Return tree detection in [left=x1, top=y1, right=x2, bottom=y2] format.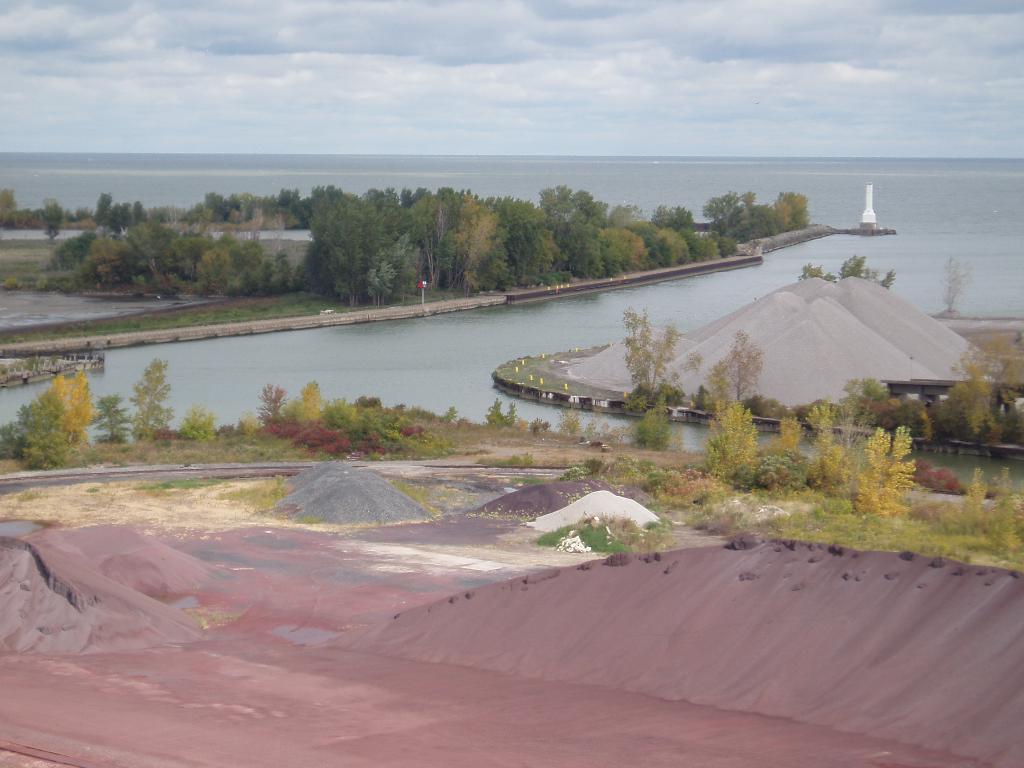
[left=943, top=248, right=966, bottom=310].
